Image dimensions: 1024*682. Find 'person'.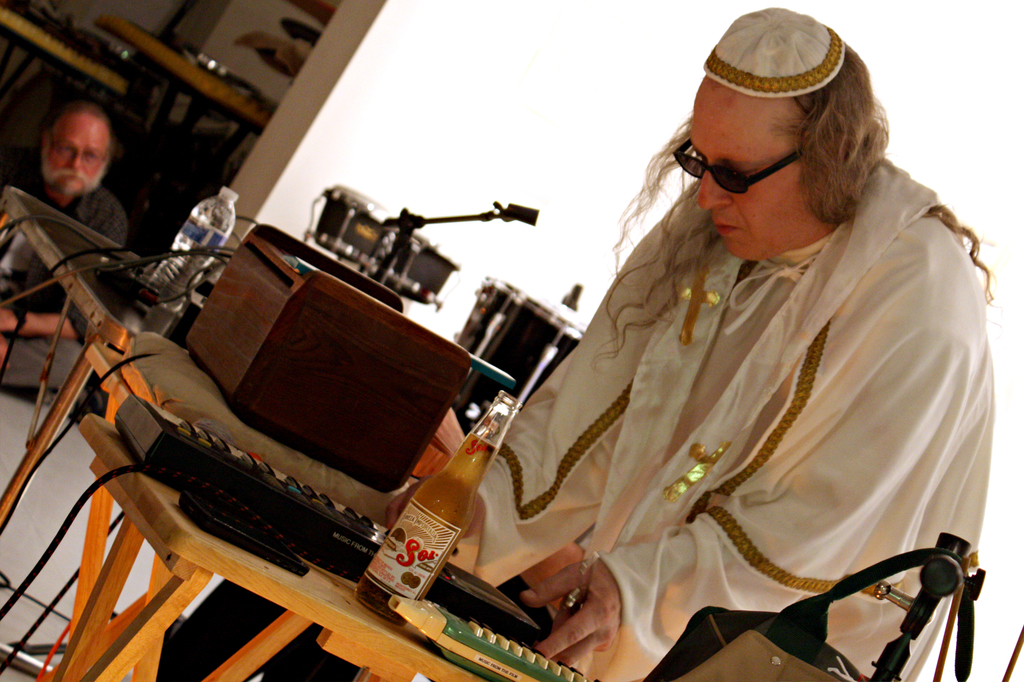
crop(389, 8, 993, 681).
